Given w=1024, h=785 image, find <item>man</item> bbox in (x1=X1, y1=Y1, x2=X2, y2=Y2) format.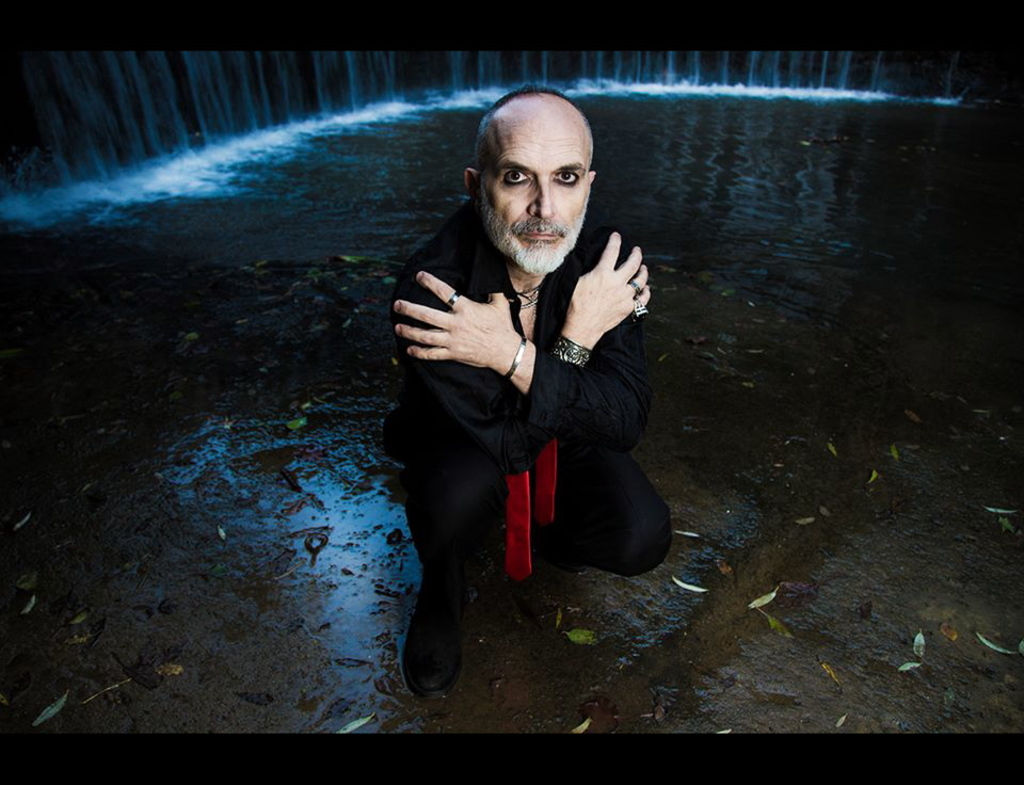
(x1=362, y1=93, x2=663, y2=650).
